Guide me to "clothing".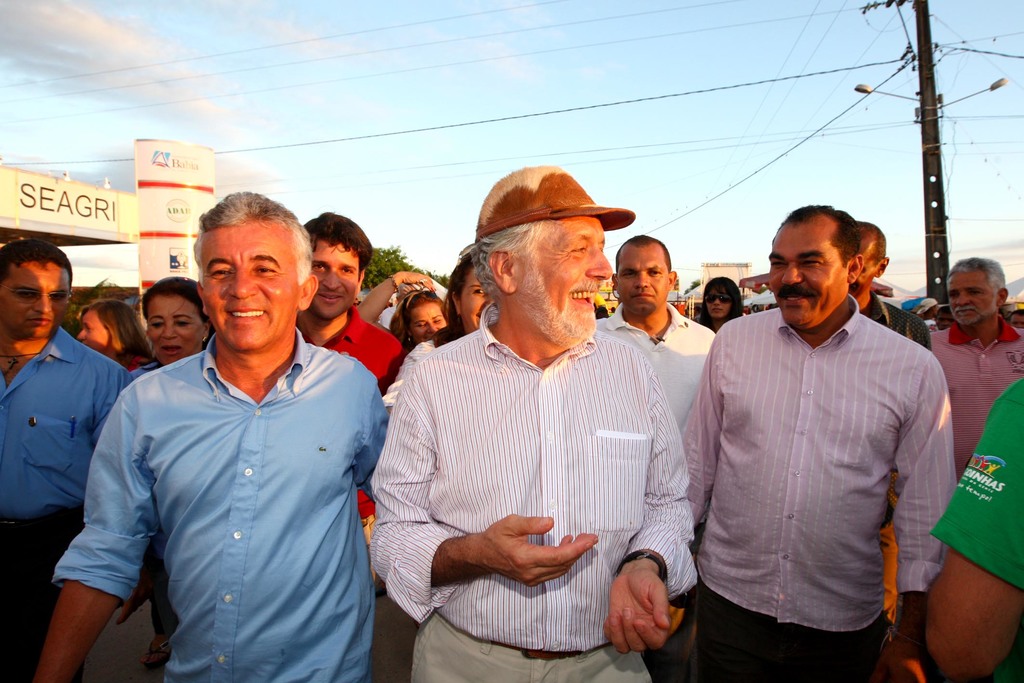
Guidance: {"left": 362, "top": 302, "right": 703, "bottom": 682}.
